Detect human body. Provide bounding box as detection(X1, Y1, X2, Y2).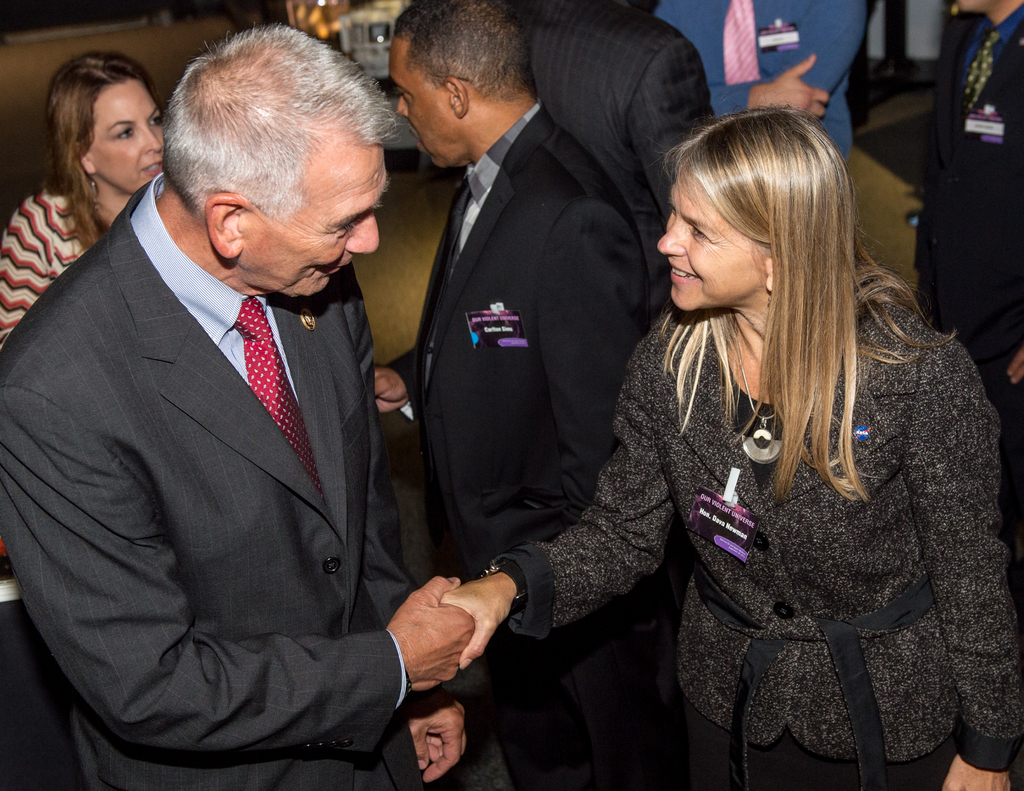
detection(650, 0, 867, 168).
